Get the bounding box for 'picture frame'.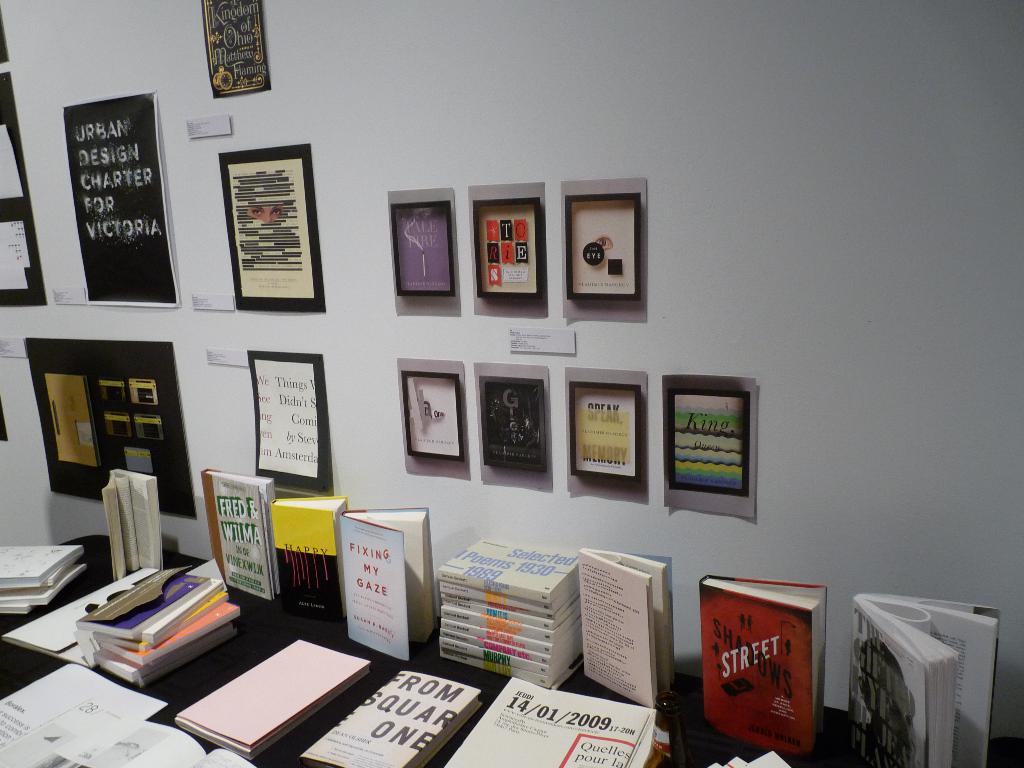
left=664, top=389, right=748, bottom=495.
